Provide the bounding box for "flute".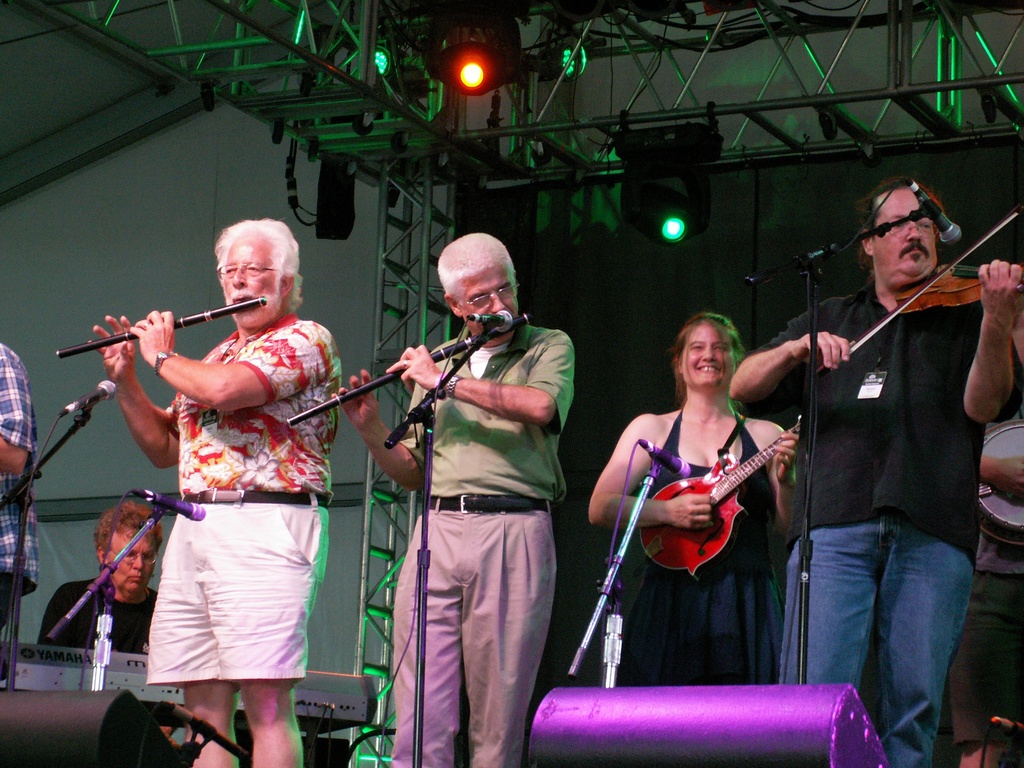
bbox(287, 315, 532, 427).
